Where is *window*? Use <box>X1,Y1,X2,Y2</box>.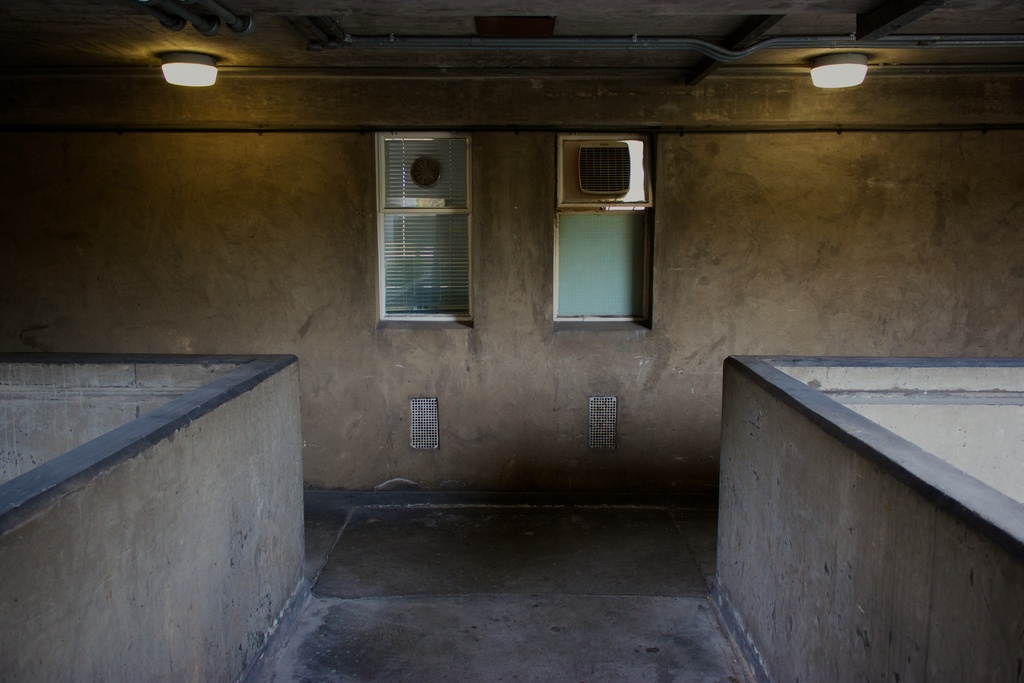
<box>374,131,470,322</box>.
